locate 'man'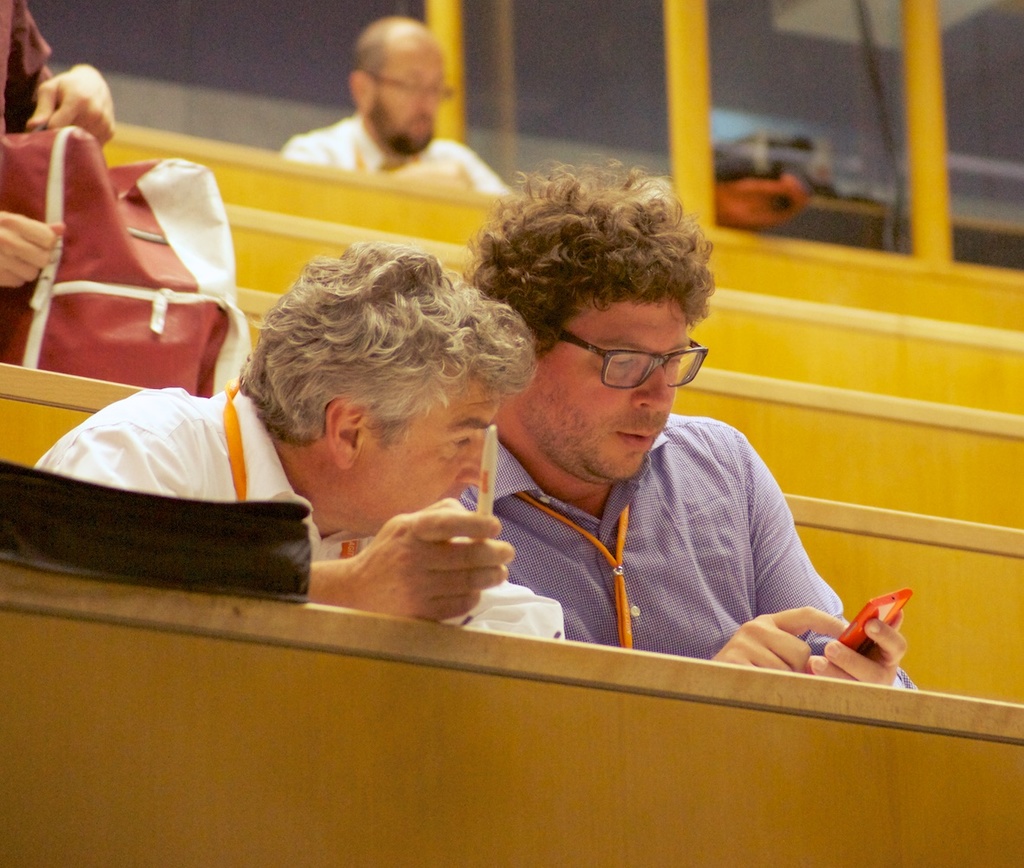
l=141, t=247, r=624, b=650
